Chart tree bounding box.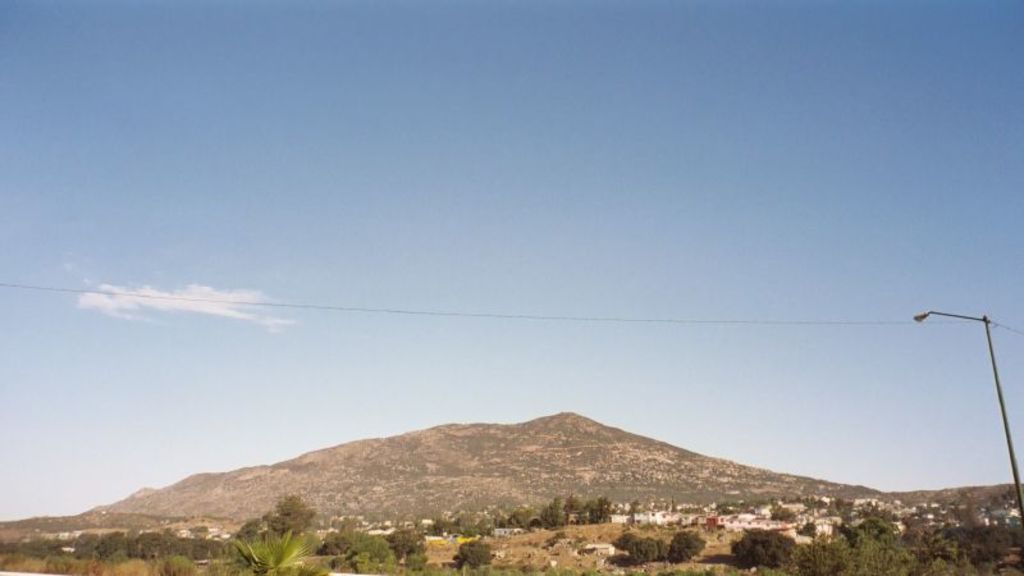
Charted: 735/530/810/564.
